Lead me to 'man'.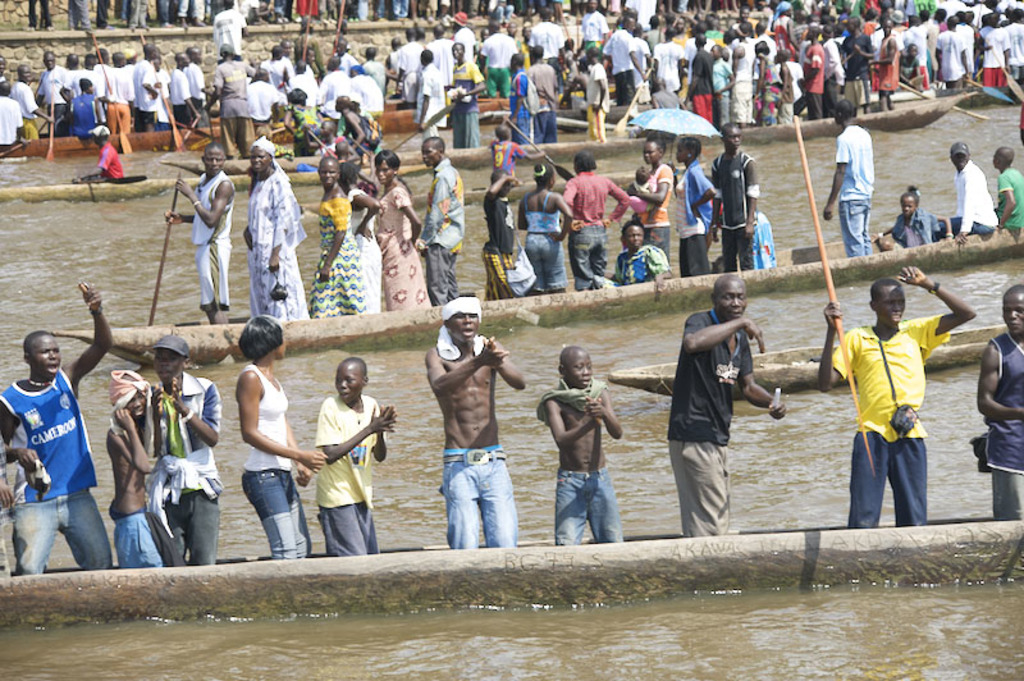
Lead to BBox(969, 278, 1023, 522).
